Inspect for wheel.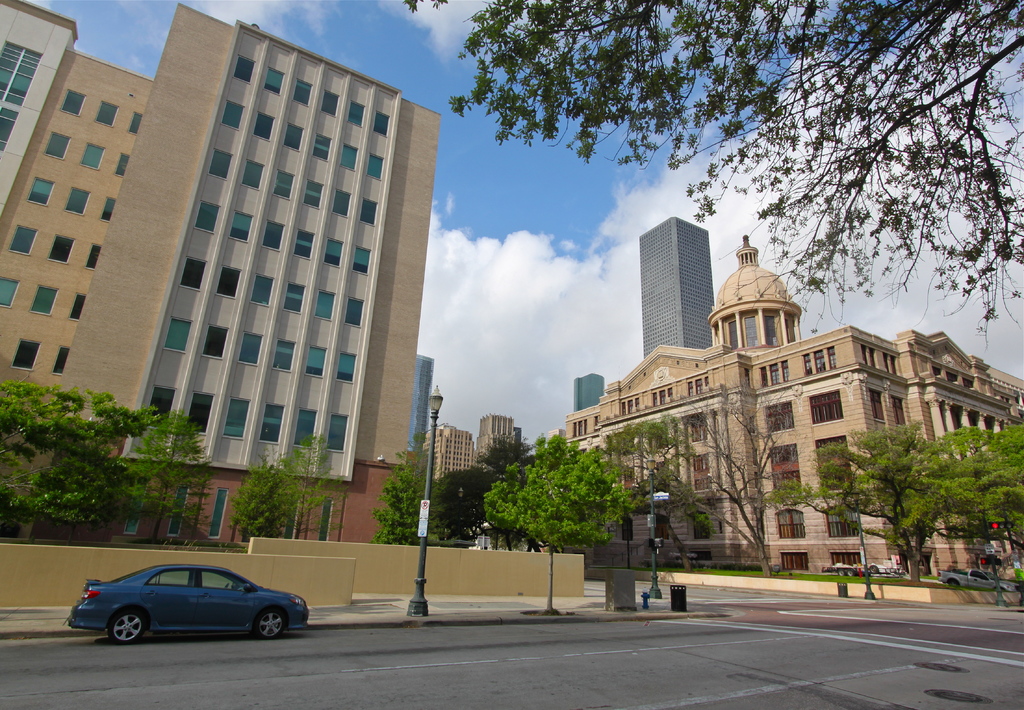
Inspection: locate(868, 563, 876, 574).
